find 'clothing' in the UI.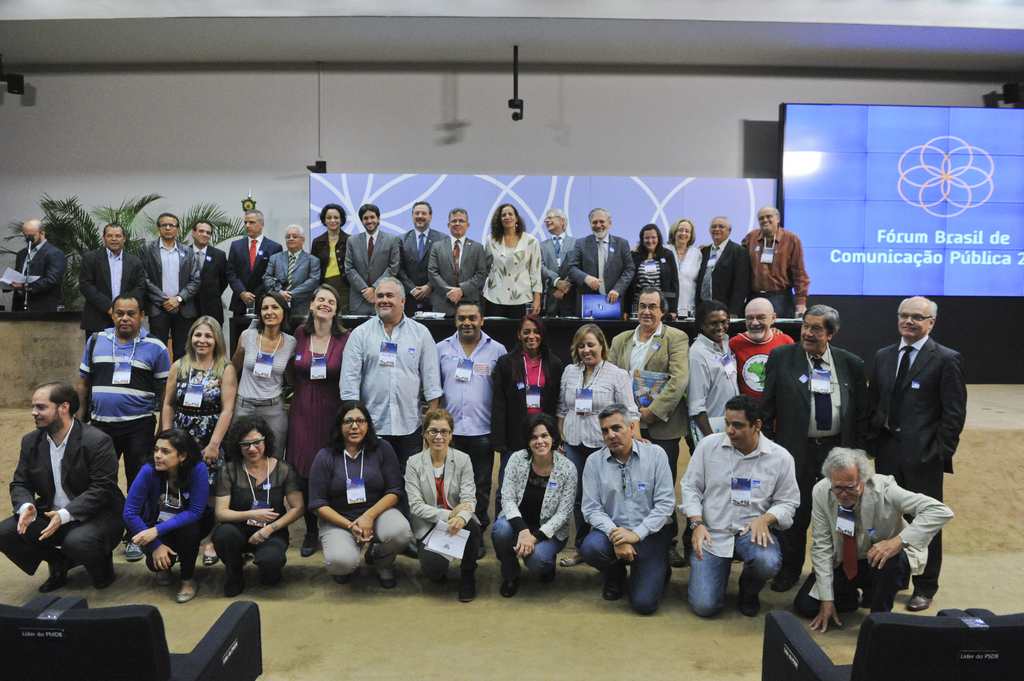
UI element at region(264, 244, 321, 319).
